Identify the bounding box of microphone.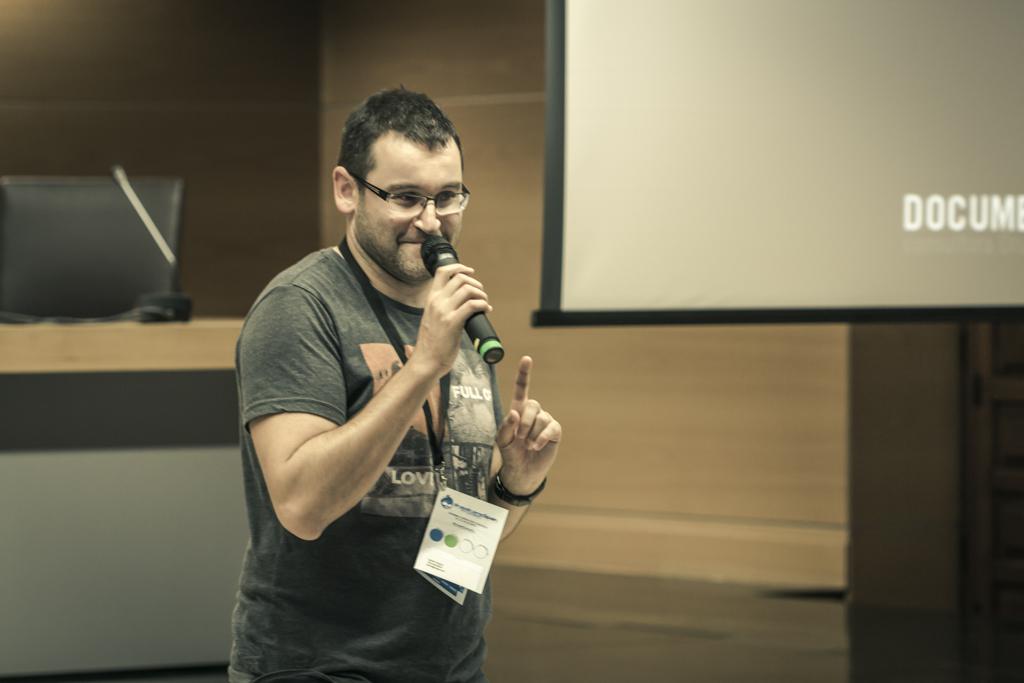
(413, 233, 511, 366).
